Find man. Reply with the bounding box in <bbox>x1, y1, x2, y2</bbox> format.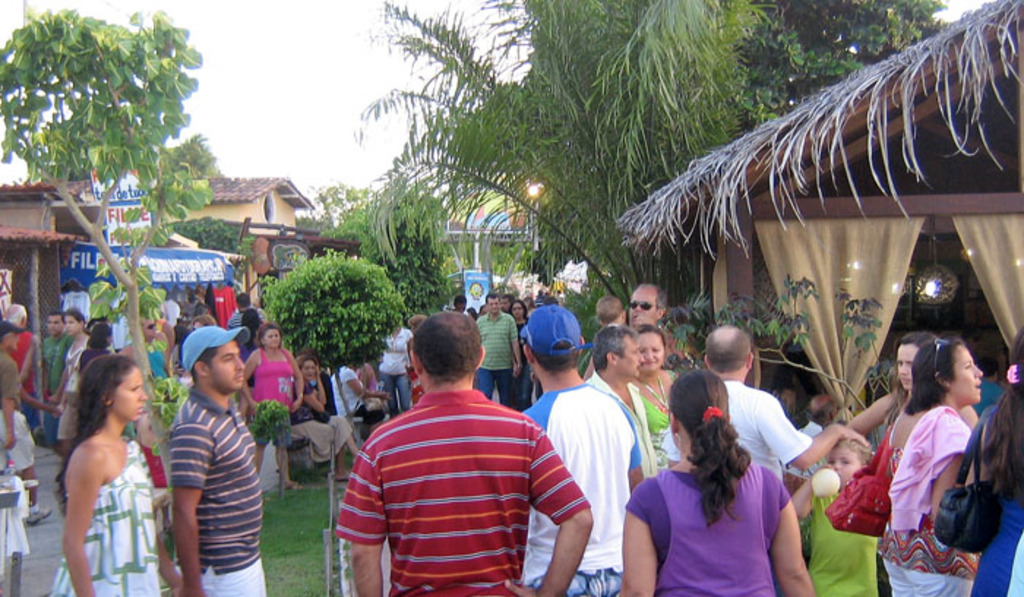
<bbox>139, 316, 171, 379</bbox>.
